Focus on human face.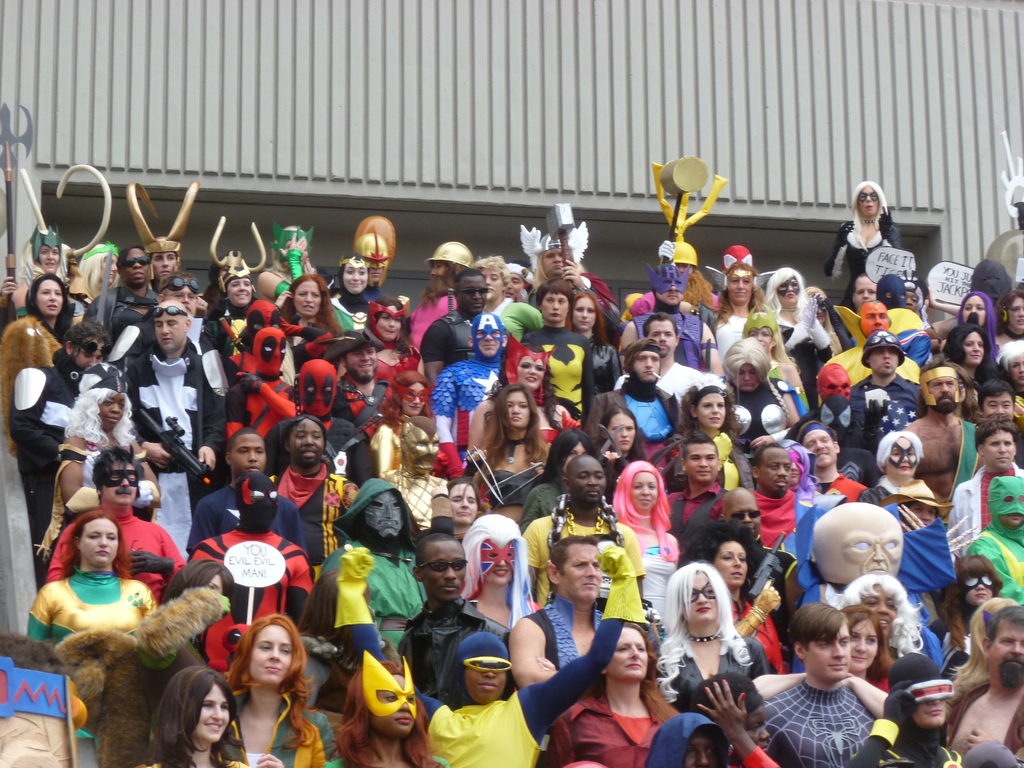
Focused at 683/443/719/486.
